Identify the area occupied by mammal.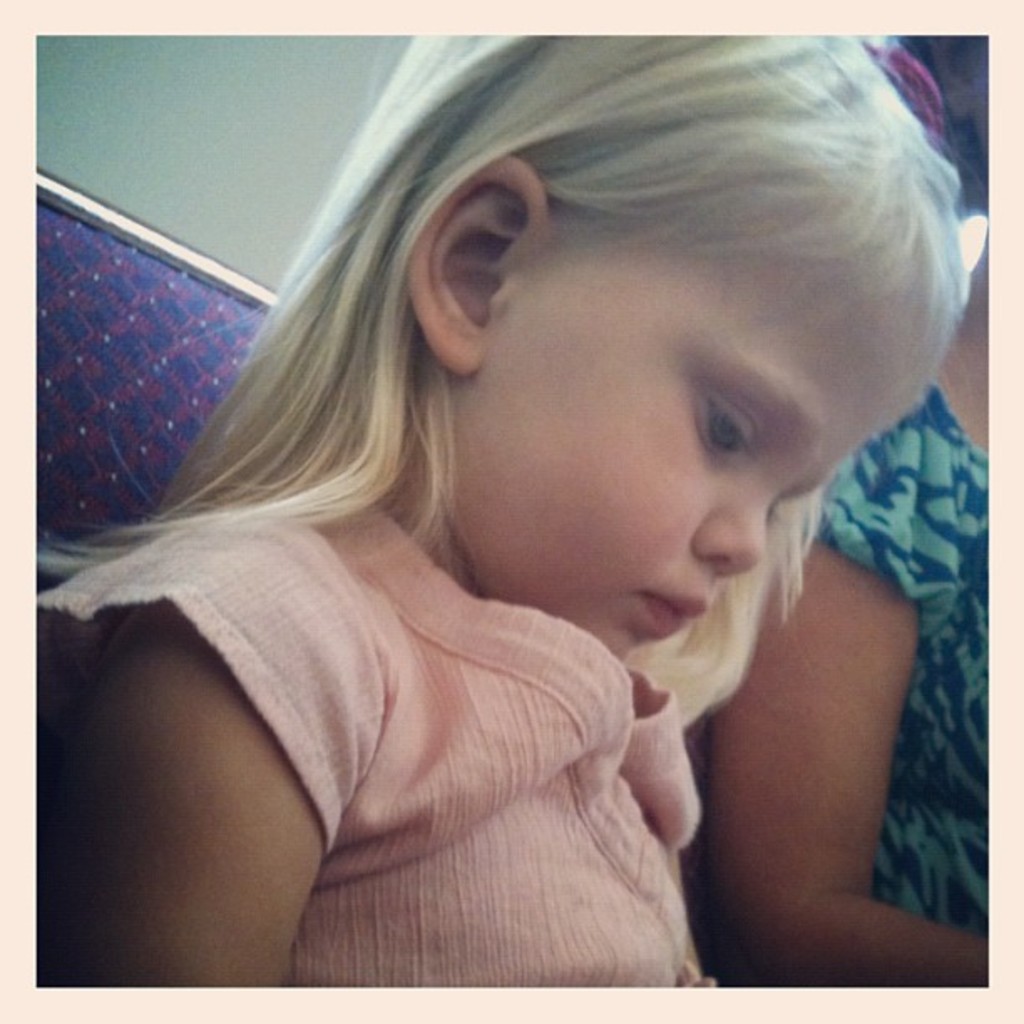
Area: l=696, t=32, r=989, b=1001.
